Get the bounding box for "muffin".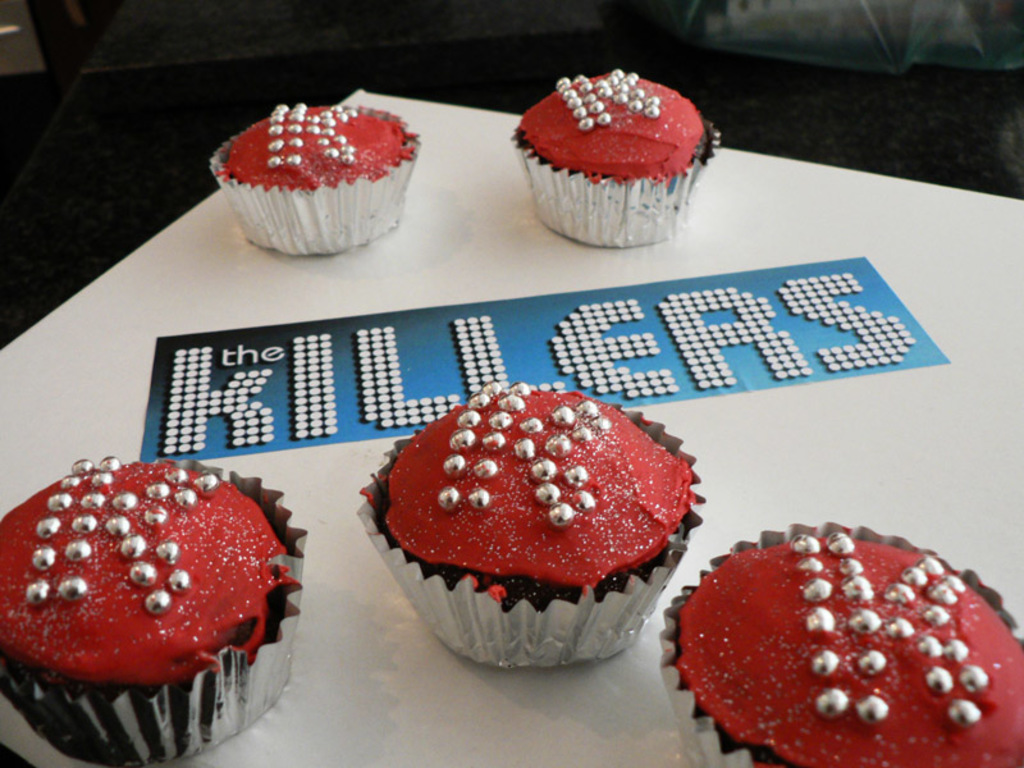
left=205, top=100, right=421, bottom=251.
